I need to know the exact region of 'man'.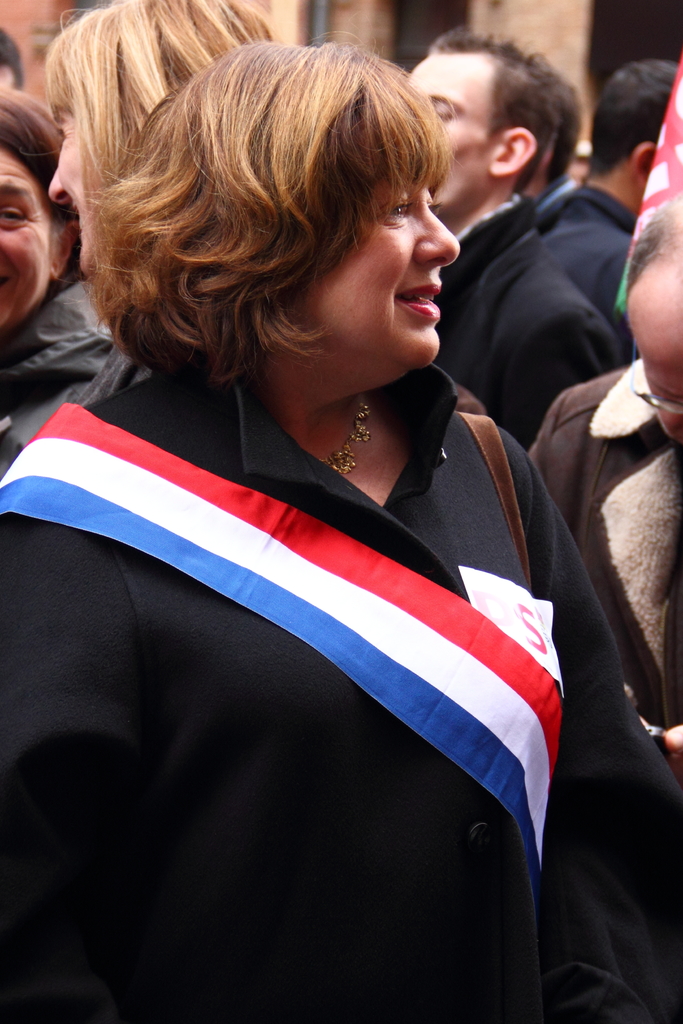
Region: l=0, t=29, r=26, b=90.
